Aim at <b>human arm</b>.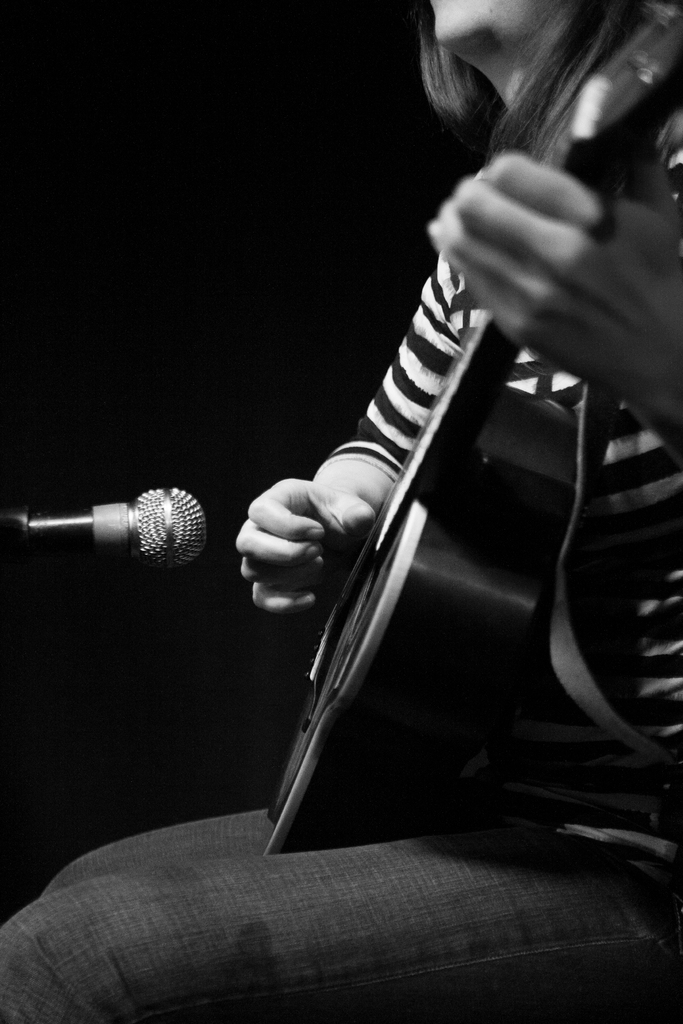
Aimed at crop(419, 150, 682, 444).
